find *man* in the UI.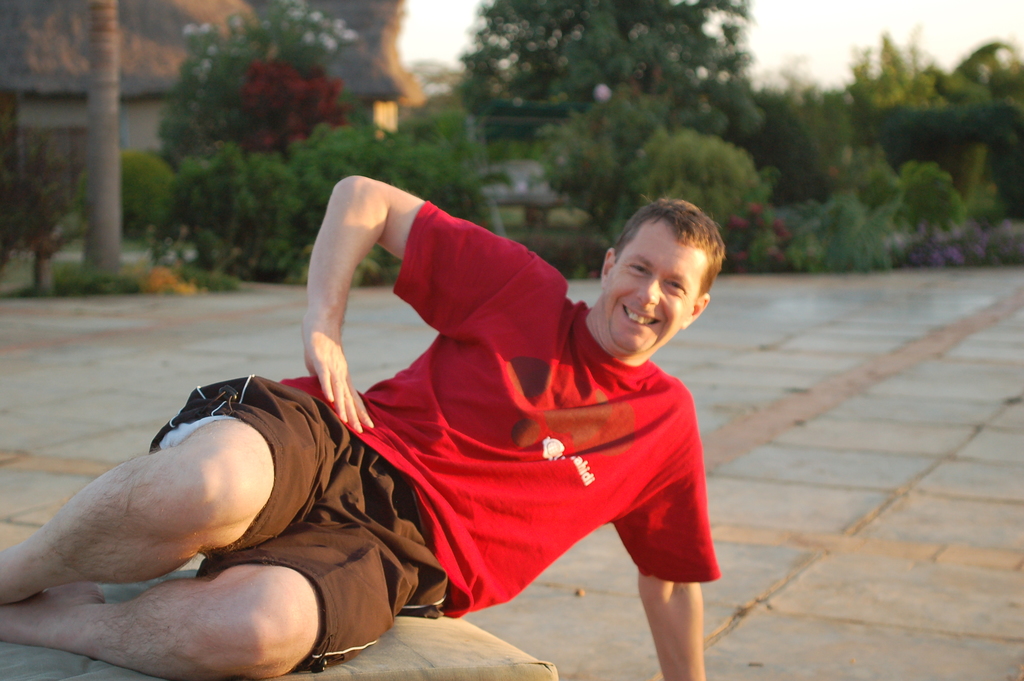
UI element at 0:168:735:680.
